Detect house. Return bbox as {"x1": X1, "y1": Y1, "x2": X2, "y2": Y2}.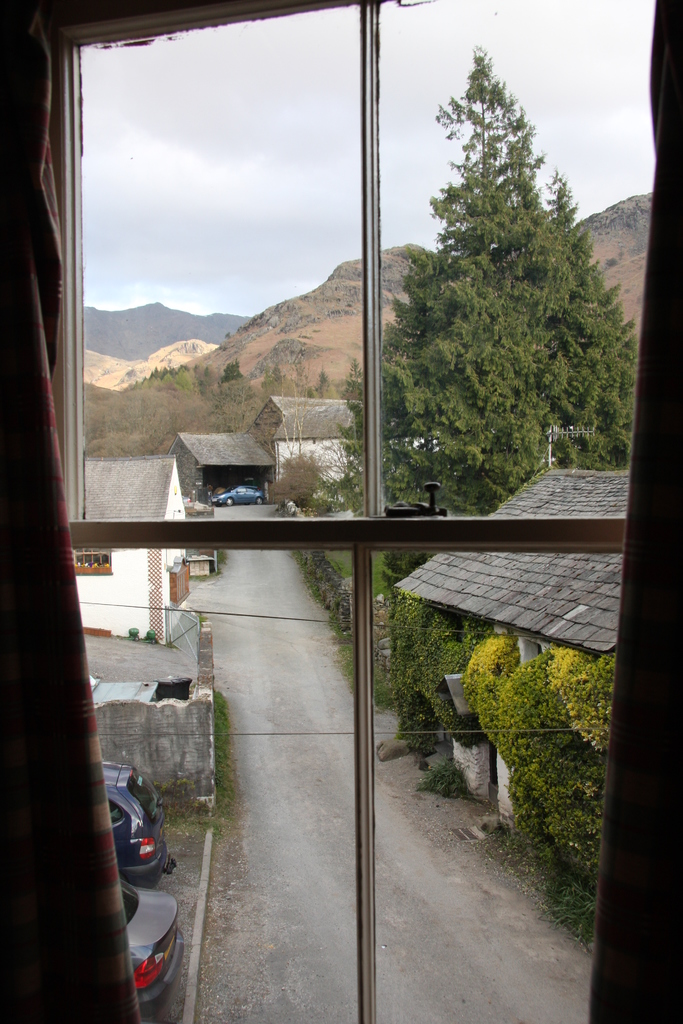
{"x1": 60, "y1": 456, "x2": 197, "y2": 640}.
